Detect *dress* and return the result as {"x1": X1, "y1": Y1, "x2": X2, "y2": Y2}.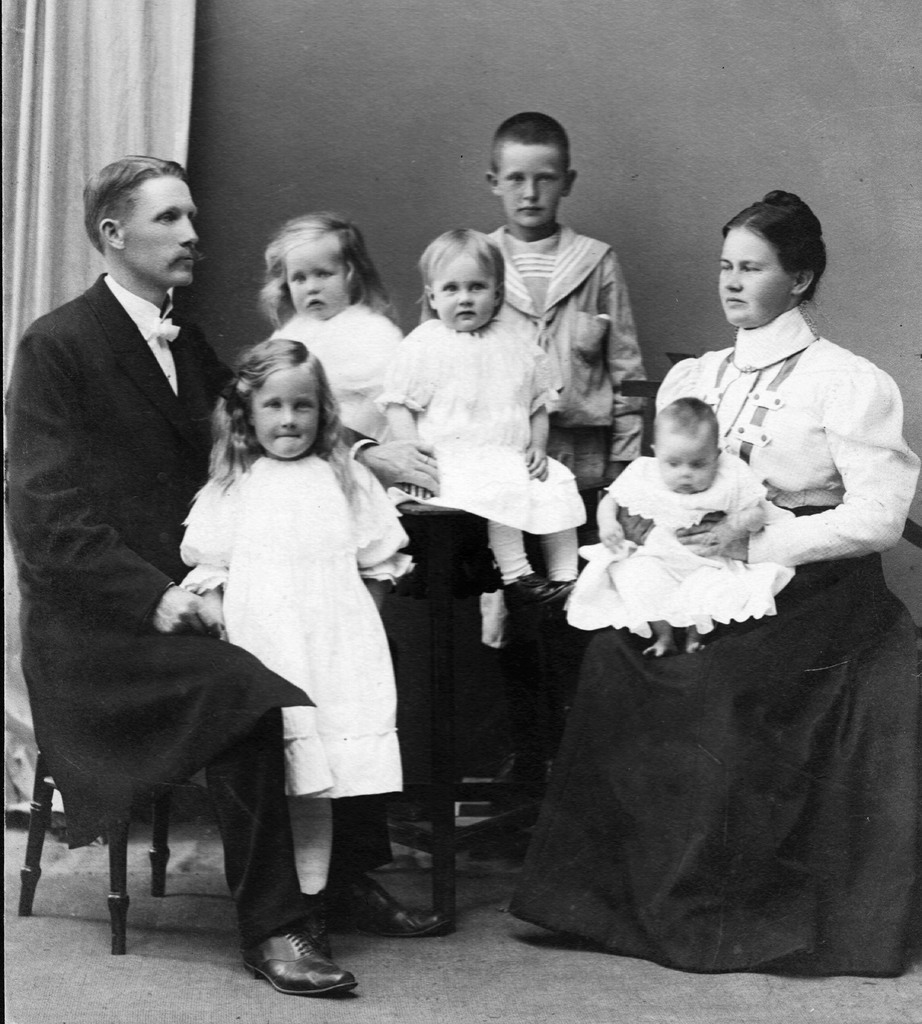
{"x1": 266, "y1": 300, "x2": 404, "y2": 442}.
